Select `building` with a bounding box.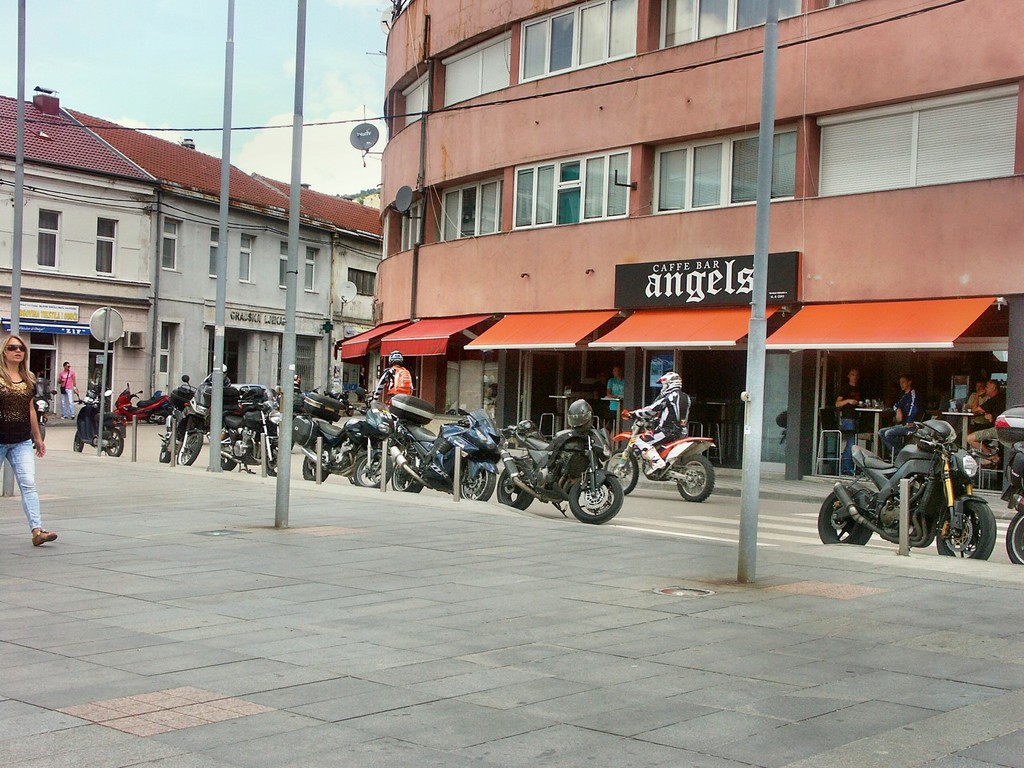
BBox(0, 83, 390, 431).
